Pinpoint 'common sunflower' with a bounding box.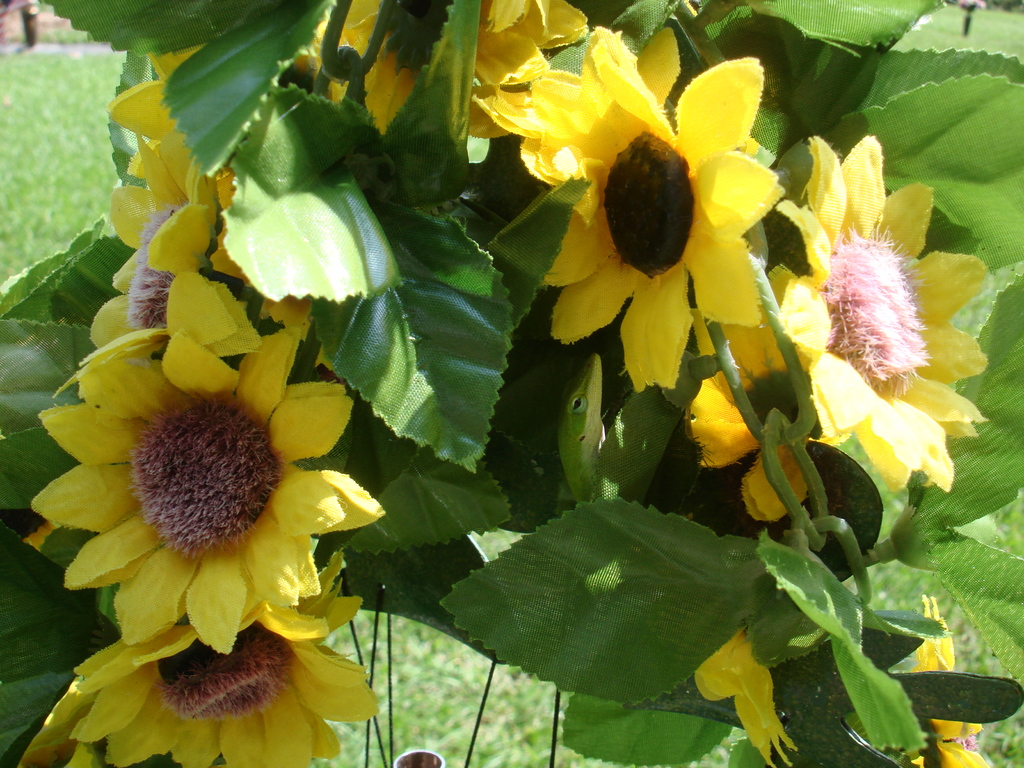
bbox=[64, 589, 366, 767].
